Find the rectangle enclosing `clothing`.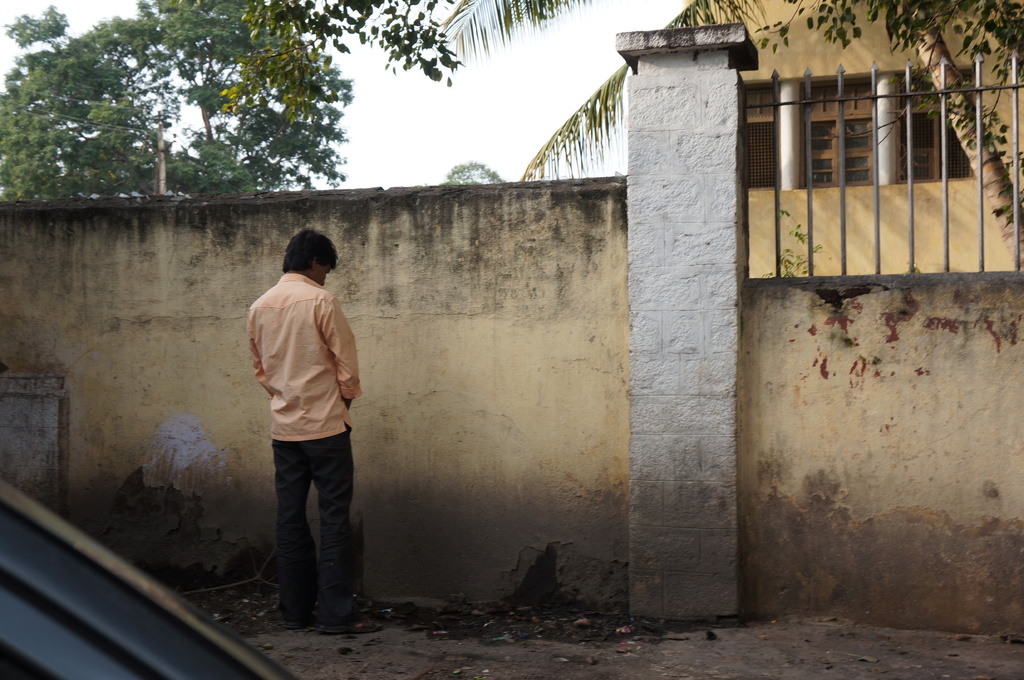
<box>252,244,371,596</box>.
